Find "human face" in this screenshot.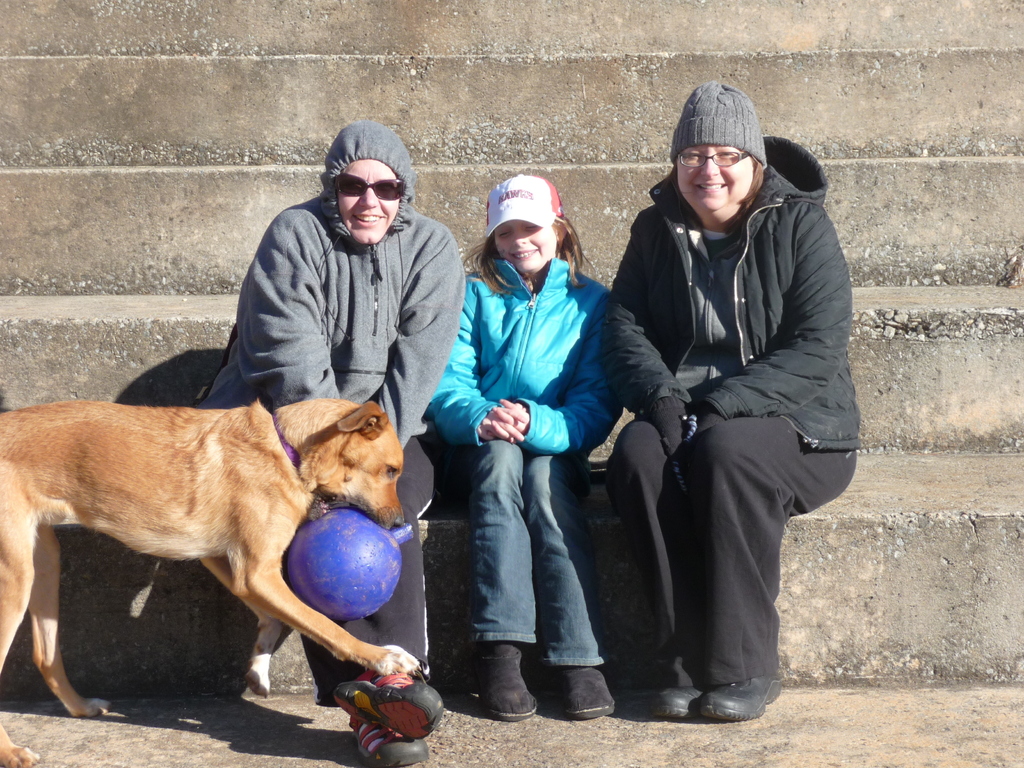
The bounding box for "human face" is 680,145,753,212.
